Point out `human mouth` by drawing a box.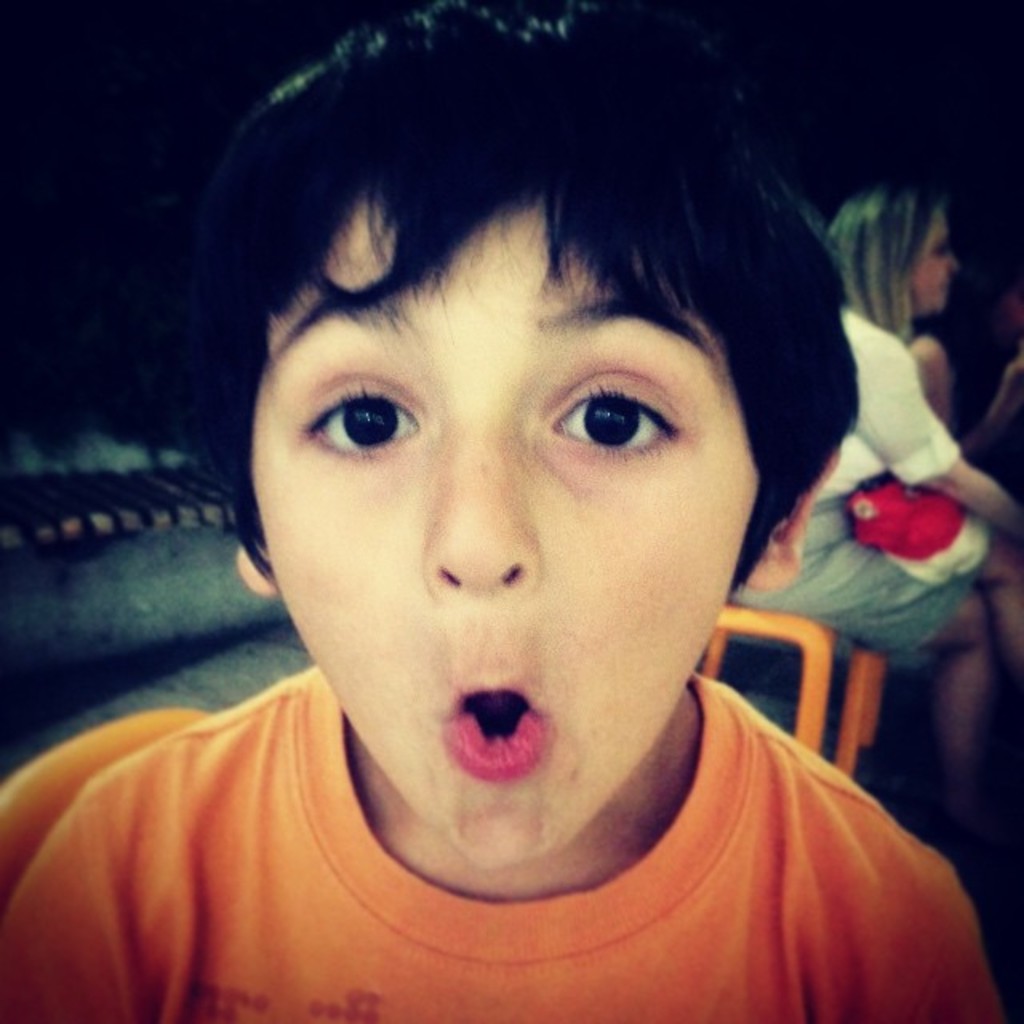
bbox=[422, 683, 576, 808].
